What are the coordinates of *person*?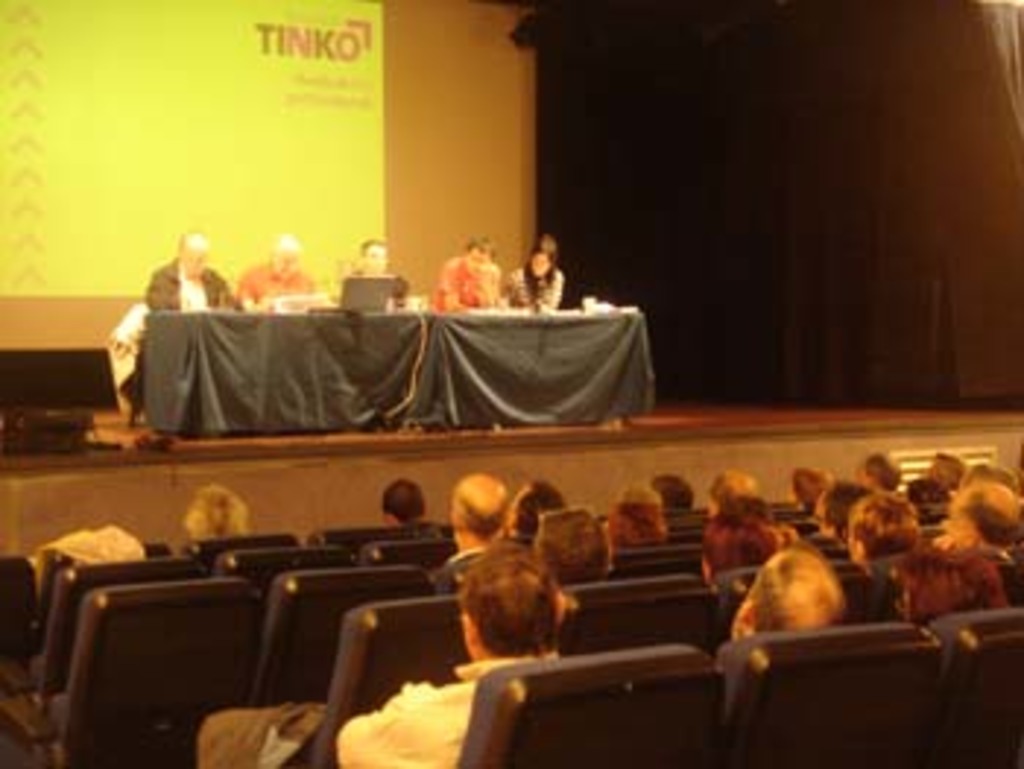
box(919, 447, 963, 509).
